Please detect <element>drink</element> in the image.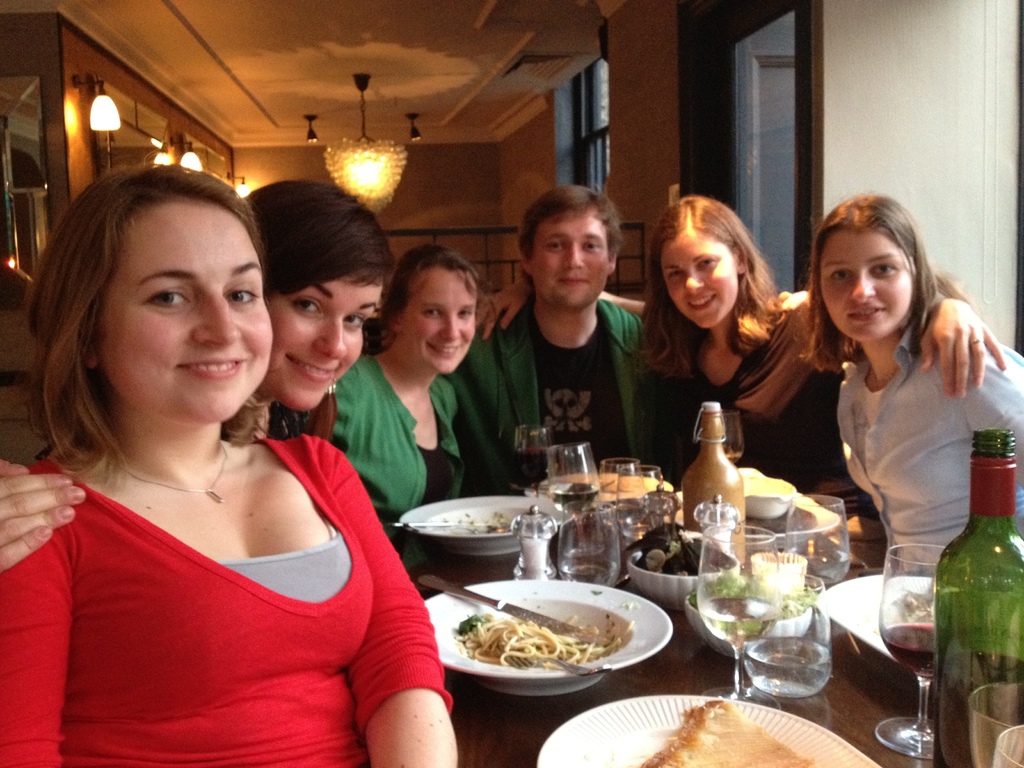
region(744, 638, 833, 696).
